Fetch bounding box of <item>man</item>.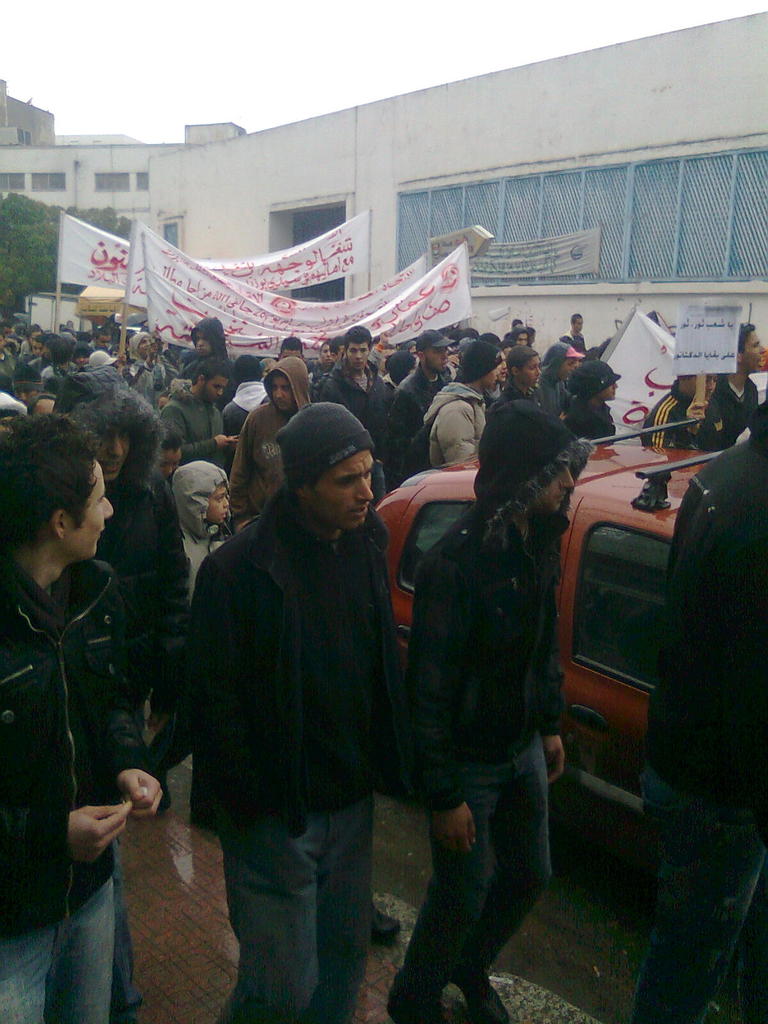
Bbox: detection(167, 376, 435, 992).
